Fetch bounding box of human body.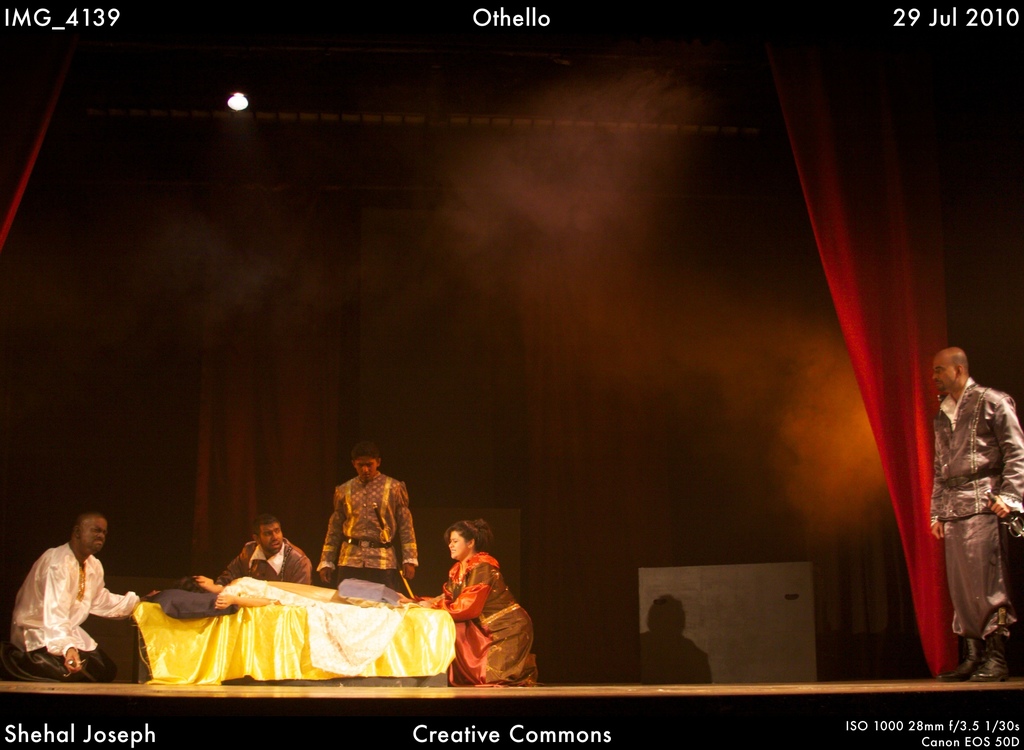
Bbox: (929, 346, 1023, 682).
